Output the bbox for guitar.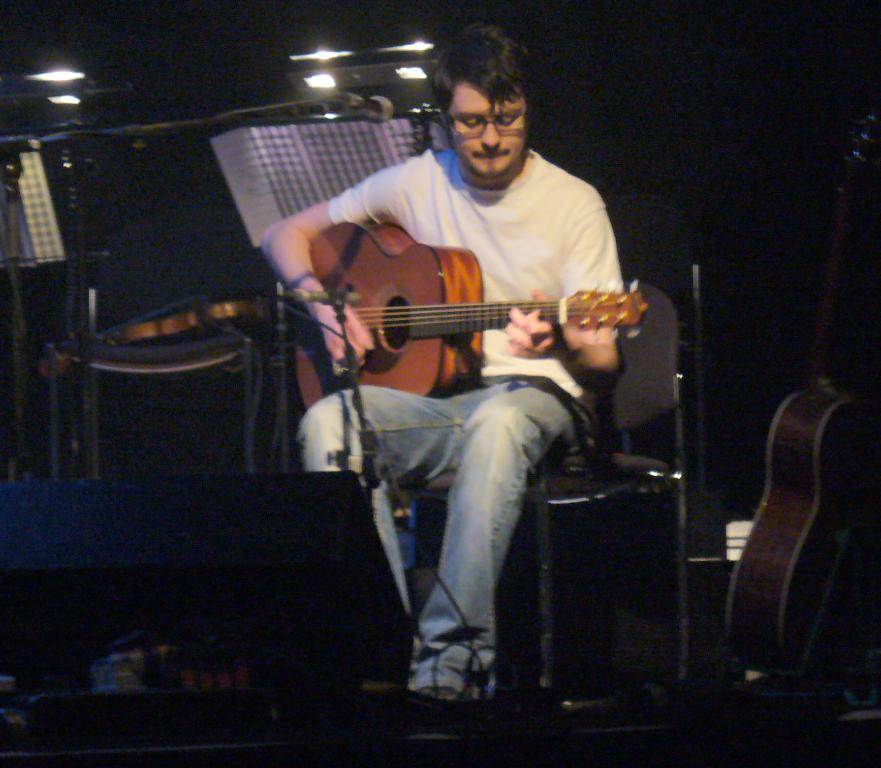
x1=697 y1=101 x2=880 y2=682.
